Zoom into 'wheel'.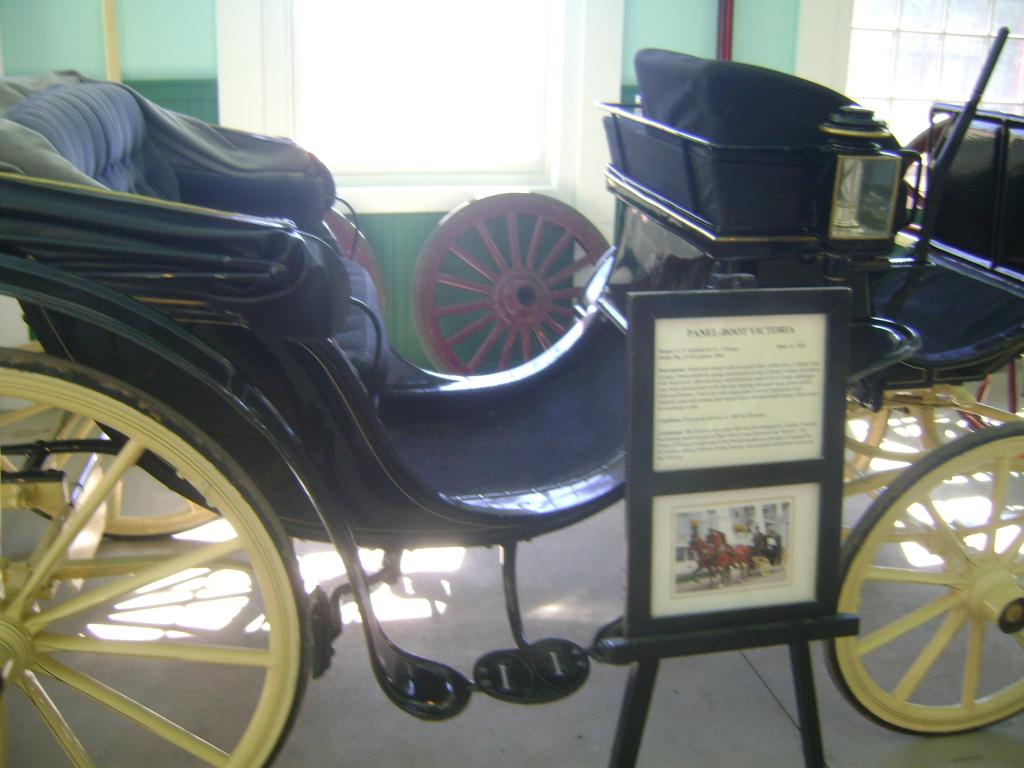
Zoom target: 0:346:309:767.
